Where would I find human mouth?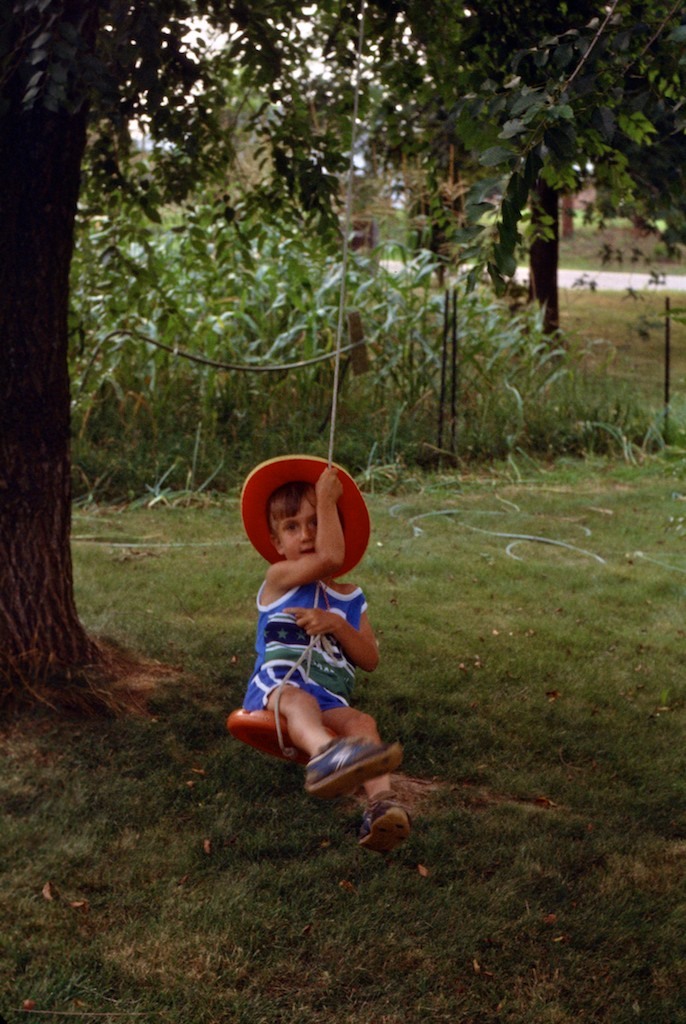
At [299, 548, 316, 552].
